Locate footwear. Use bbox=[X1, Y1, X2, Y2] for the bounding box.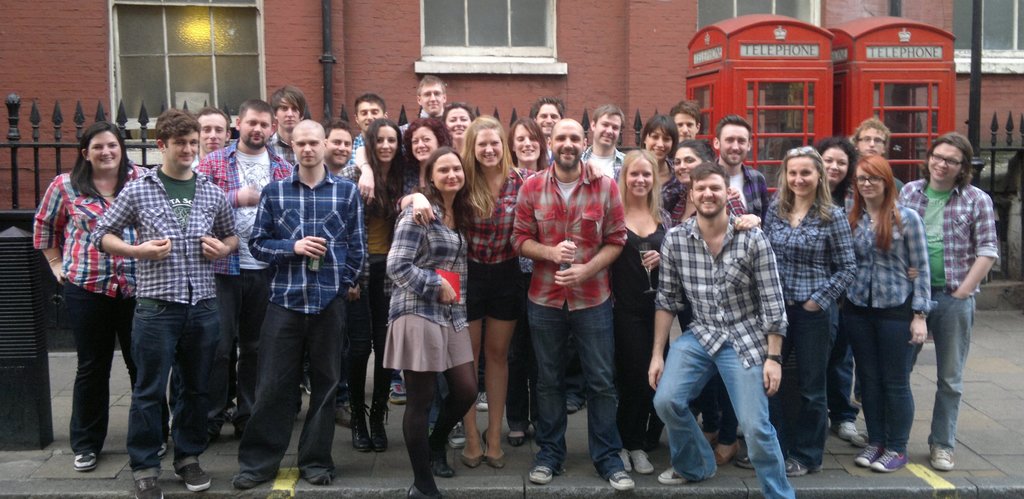
bbox=[656, 466, 716, 484].
